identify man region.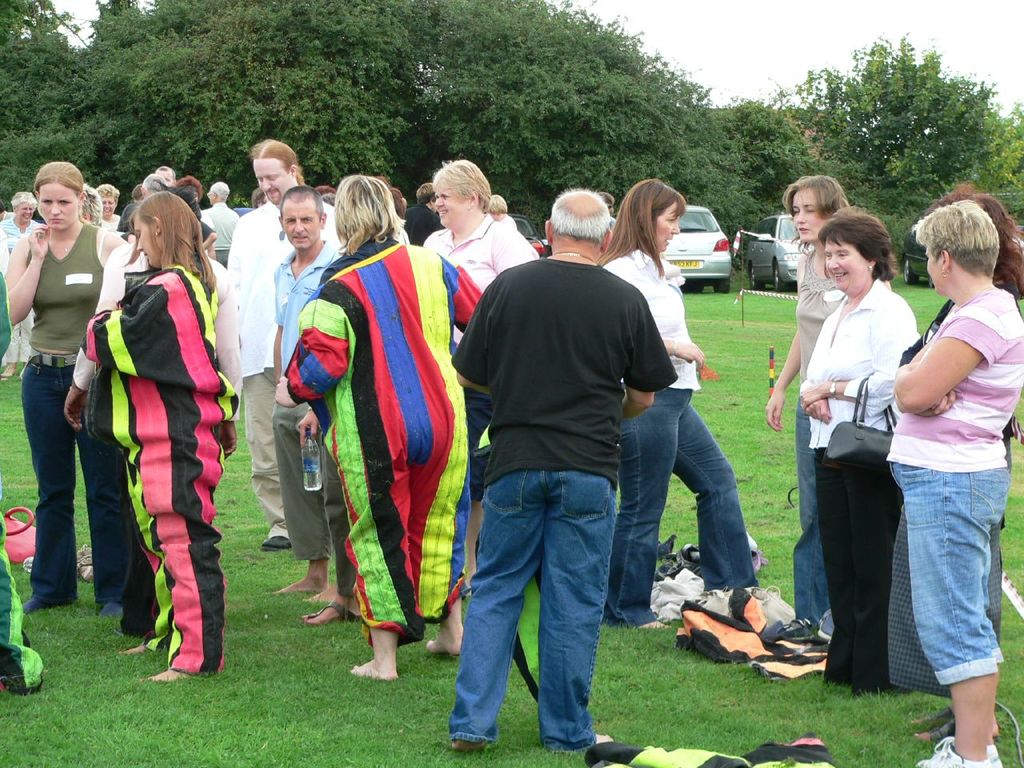
Region: [226,140,346,550].
